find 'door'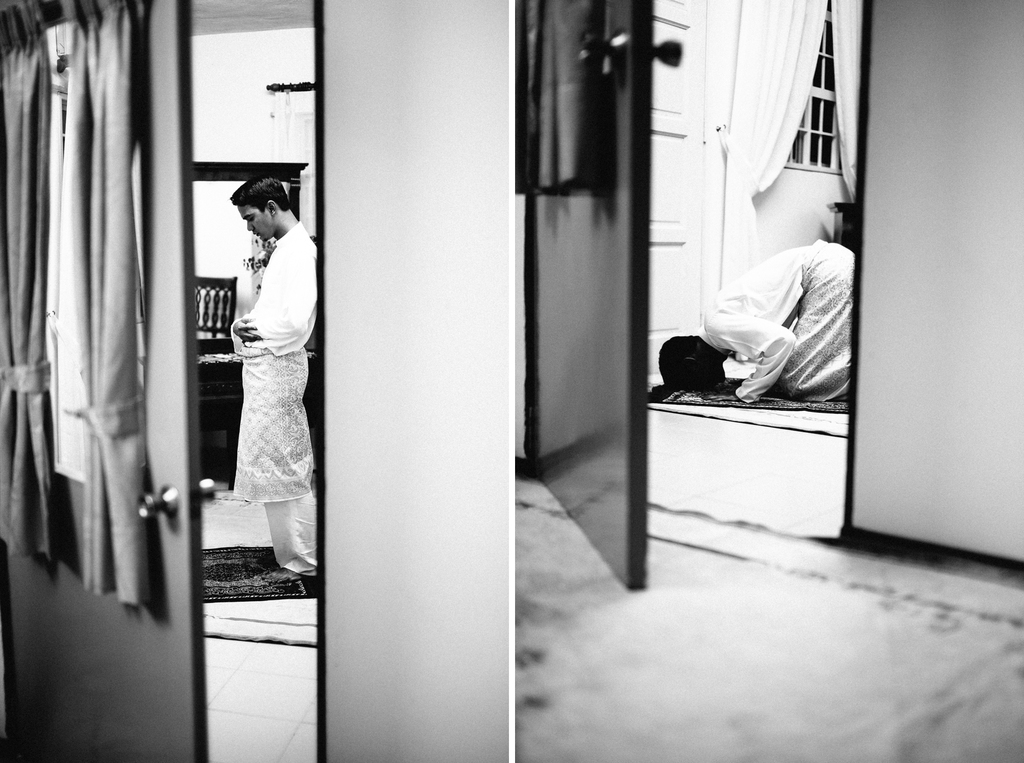
[x1=523, y1=0, x2=686, y2=593]
